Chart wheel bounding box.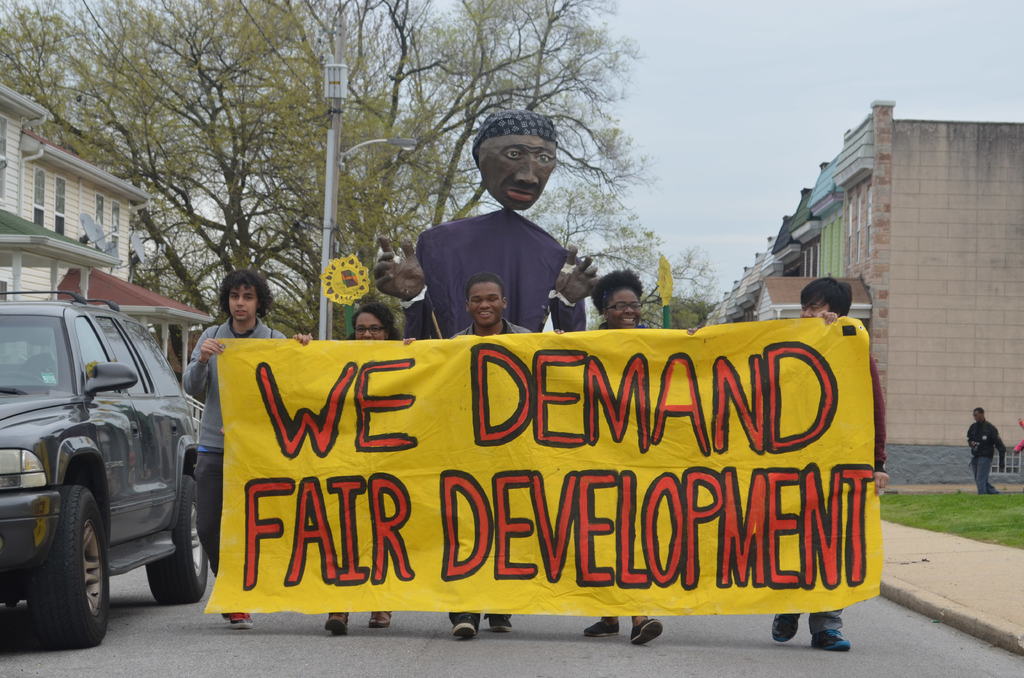
Charted: left=144, top=467, right=211, bottom=599.
